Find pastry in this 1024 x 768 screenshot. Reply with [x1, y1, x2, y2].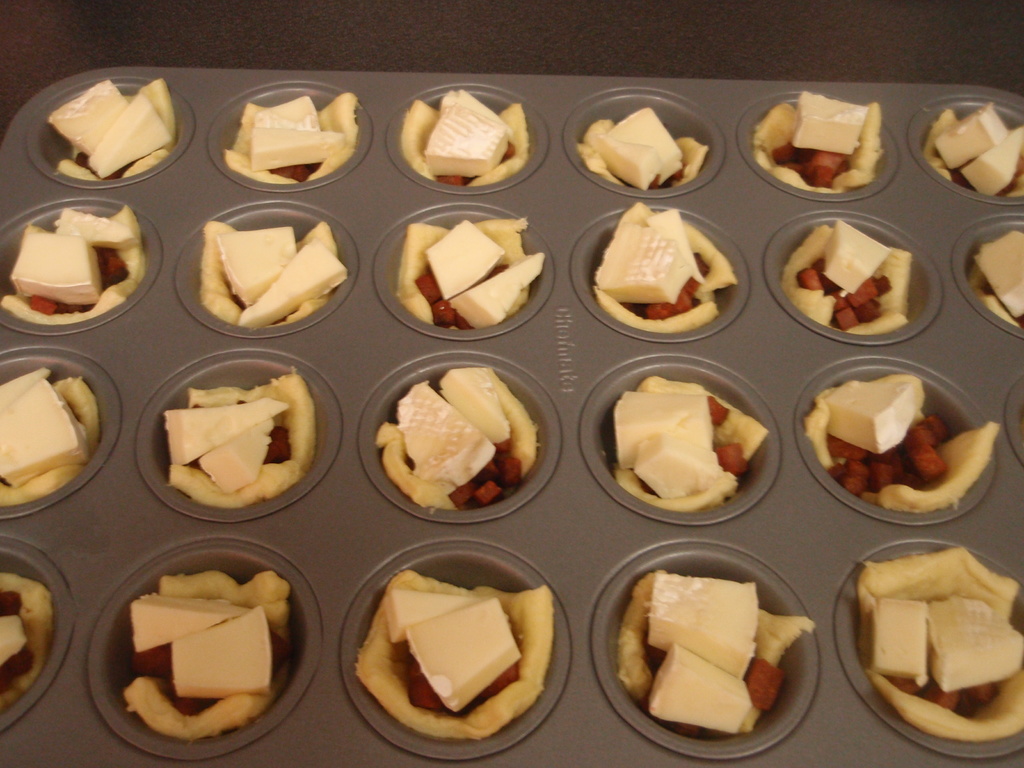
[117, 568, 292, 737].
